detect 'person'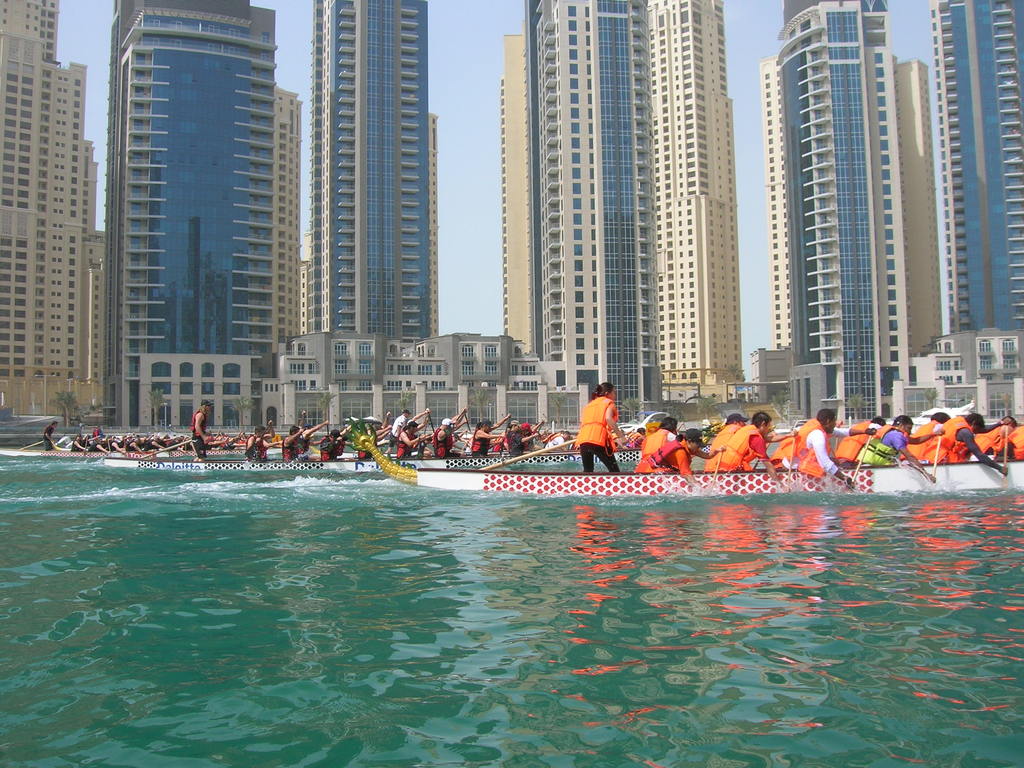
(936, 401, 1009, 470)
